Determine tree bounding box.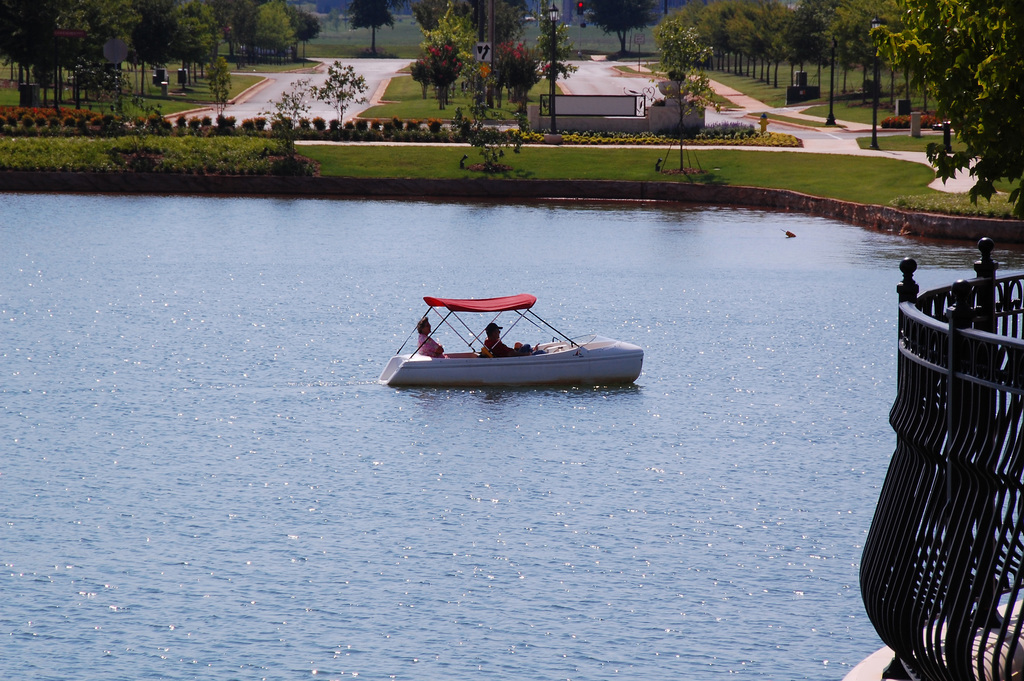
Determined: select_region(204, 49, 234, 123).
